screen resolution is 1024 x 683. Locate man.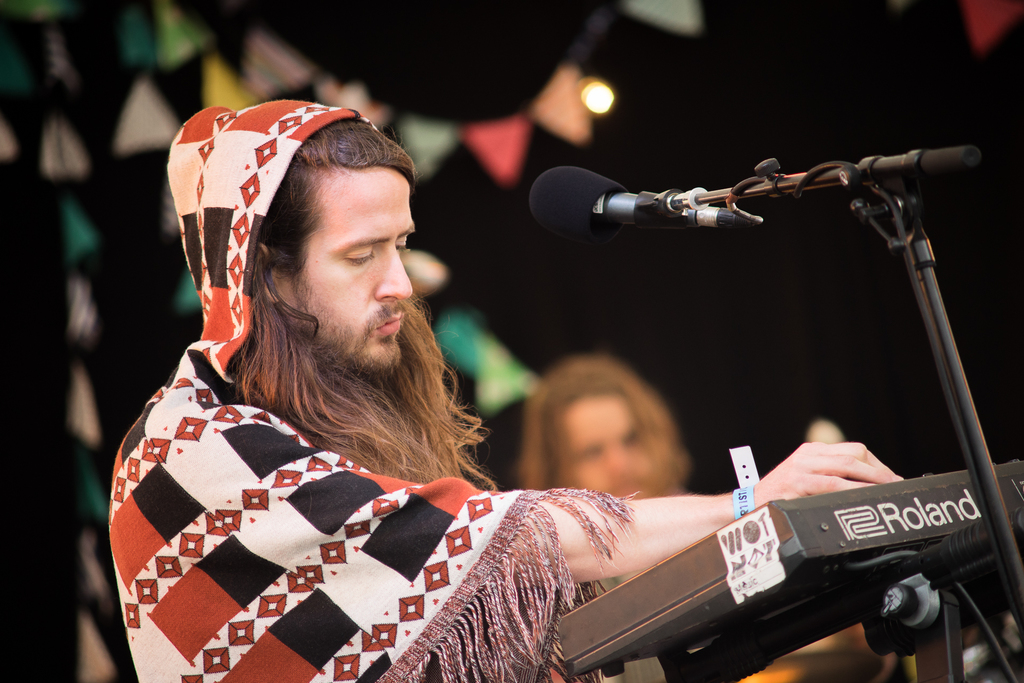
left=97, top=99, right=900, bottom=682.
